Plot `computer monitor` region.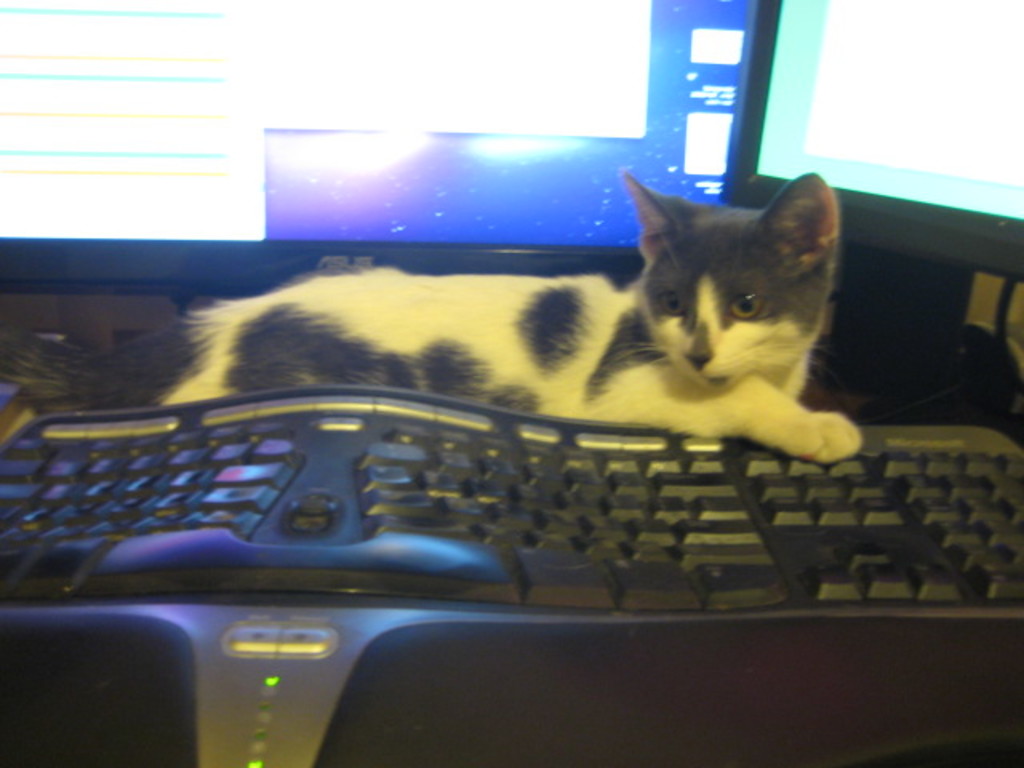
Plotted at (0, 0, 778, 317).
